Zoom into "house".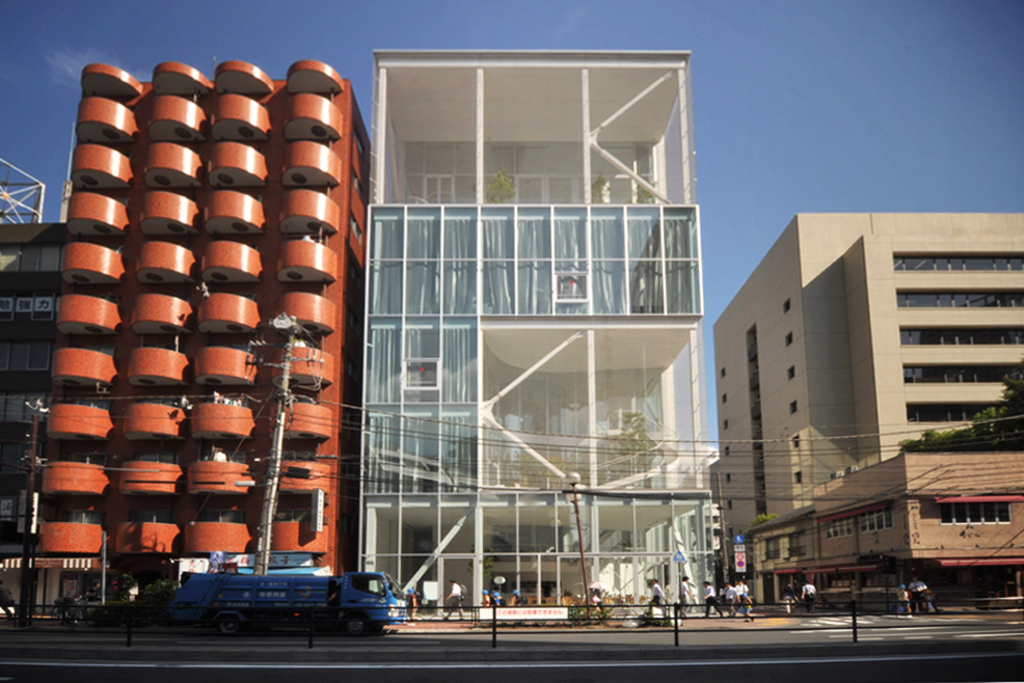
Zoom target: left=26, top=58, right=366, bottom=581.
